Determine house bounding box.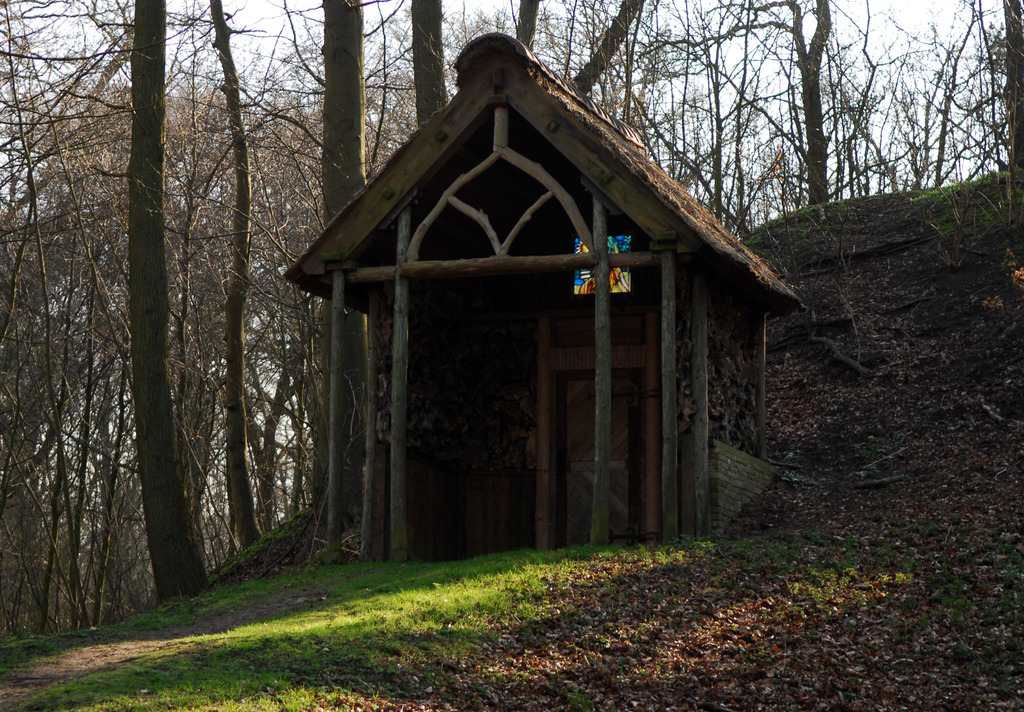
Determined: bbox(273, 8, 773, 595).
